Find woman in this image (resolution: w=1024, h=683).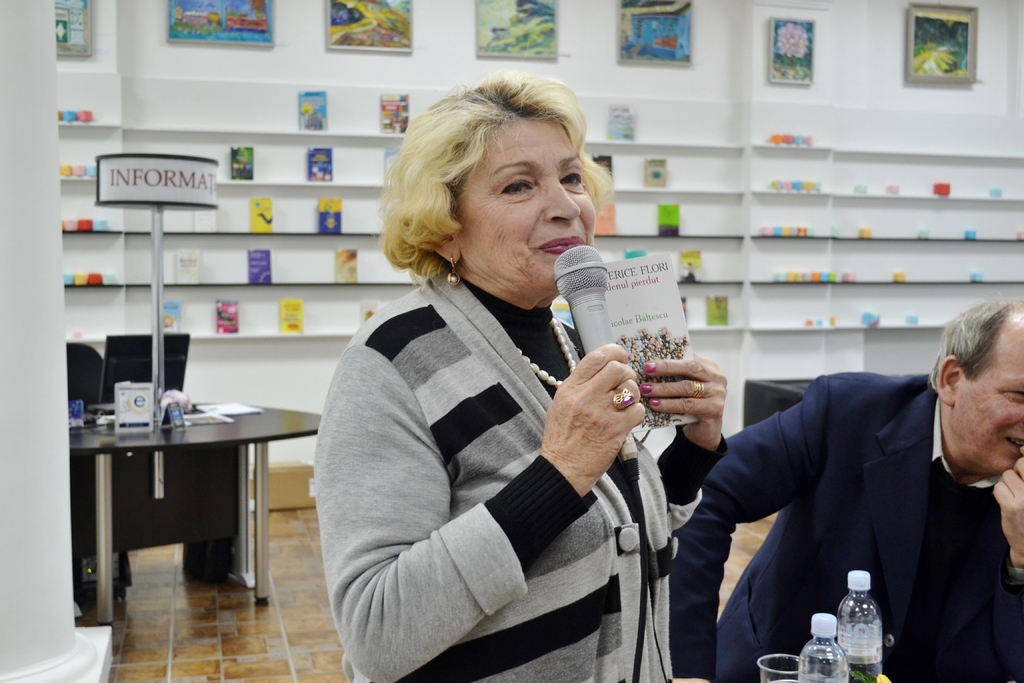
[312, 91, 678, 682].
